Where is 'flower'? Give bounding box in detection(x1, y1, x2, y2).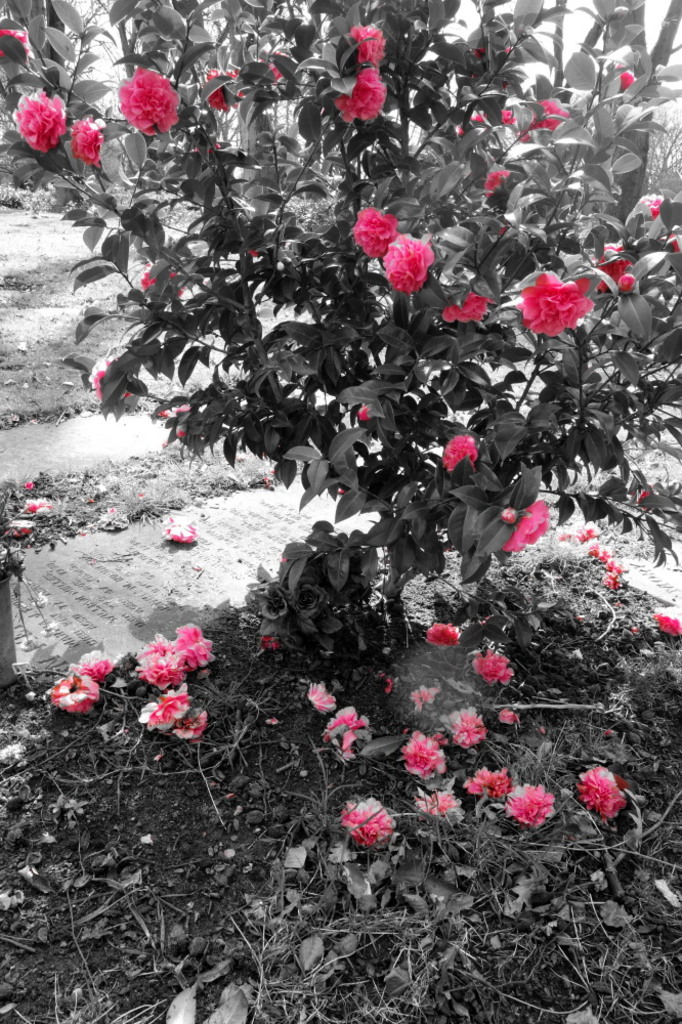
detection(469, 643, 515, 689).
